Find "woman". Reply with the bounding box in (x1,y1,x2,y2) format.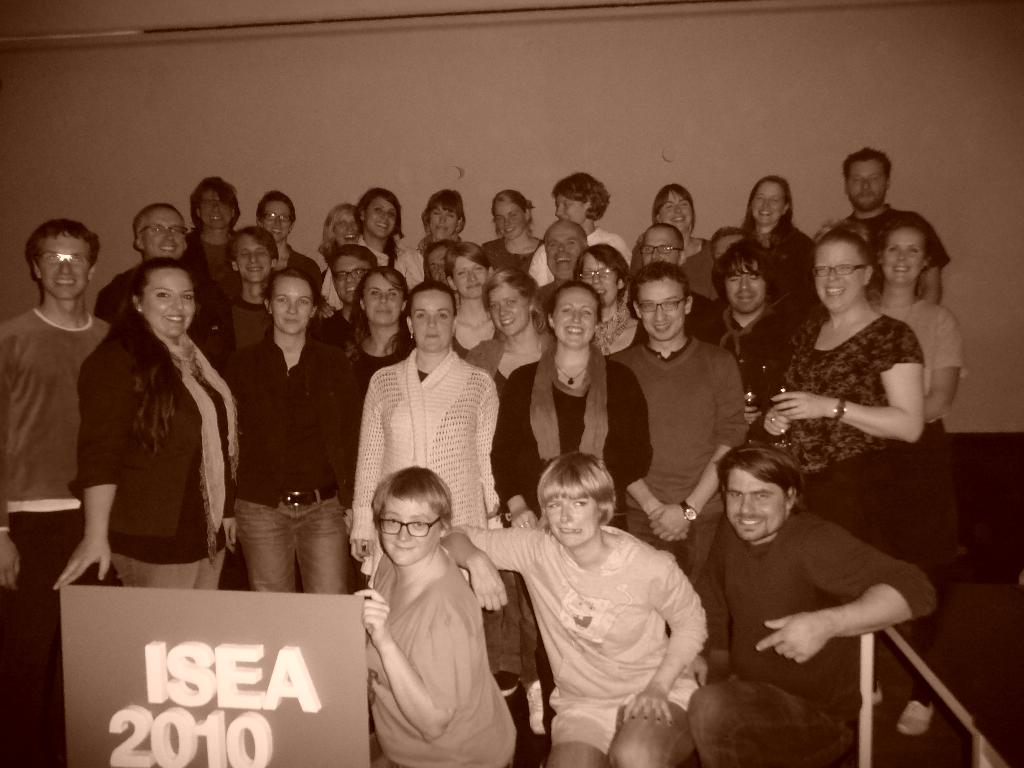
(629,181,714,304).
